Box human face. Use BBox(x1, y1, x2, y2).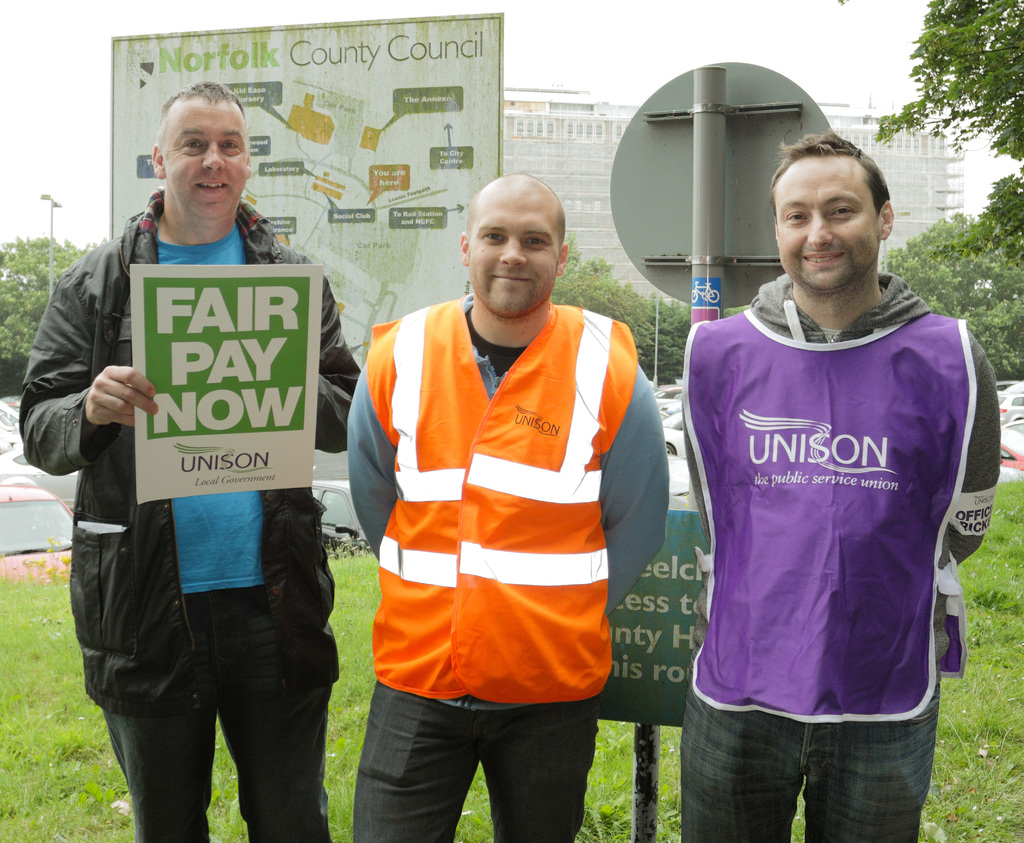
BBox(464, 197, 554, 320).
